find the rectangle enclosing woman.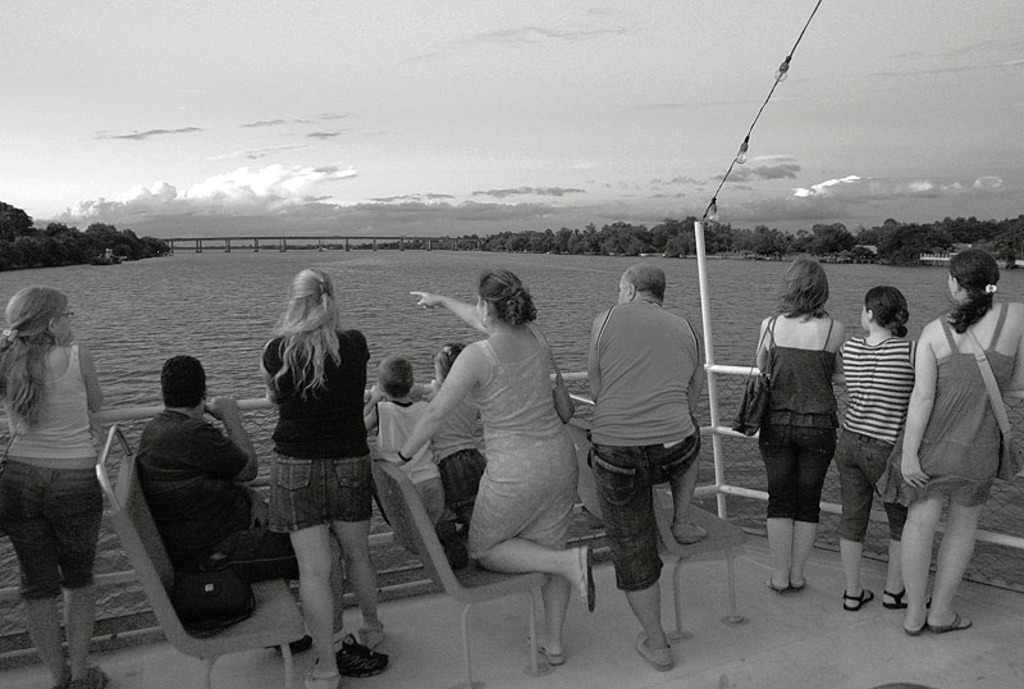
left=0, top=287, right=116, bottom=688.
